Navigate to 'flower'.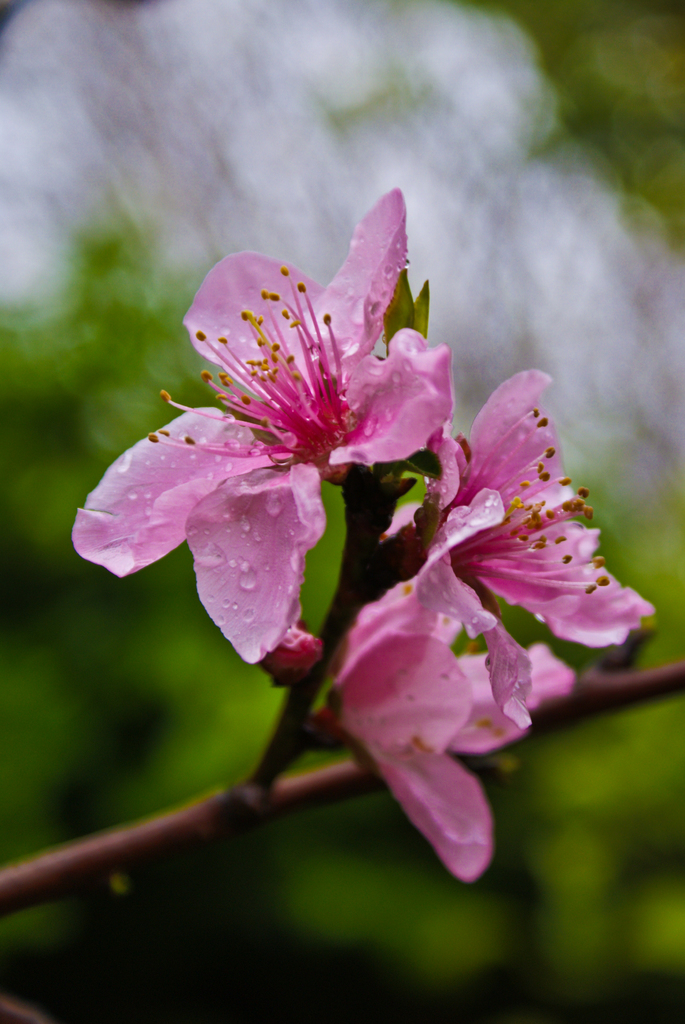
Navigation target: select_region(321, 489, 575, 883).
